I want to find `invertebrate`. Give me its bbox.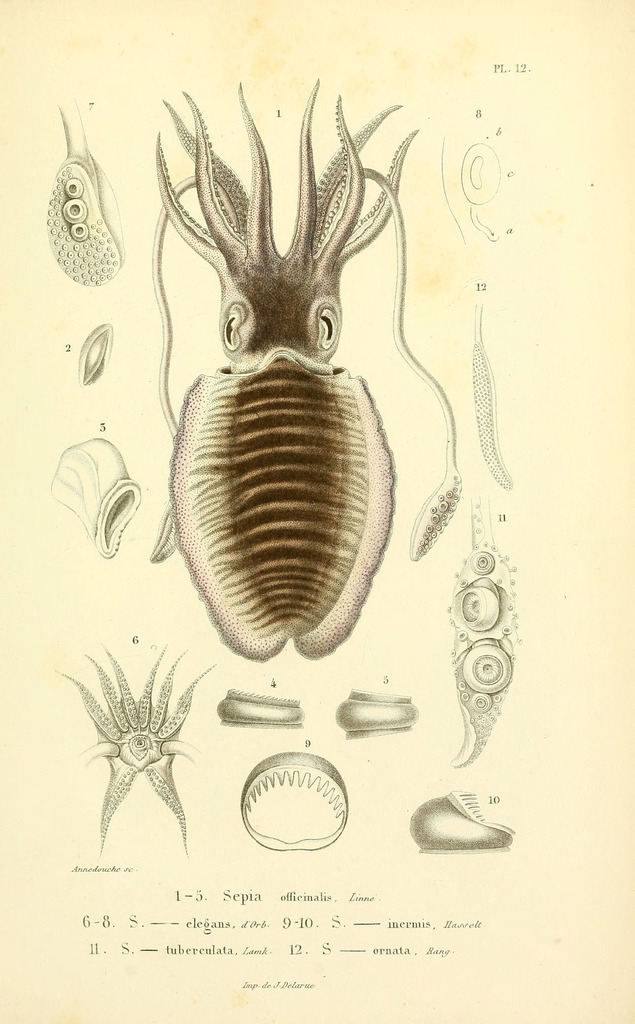
BBox(42, 90, 128, 295).
